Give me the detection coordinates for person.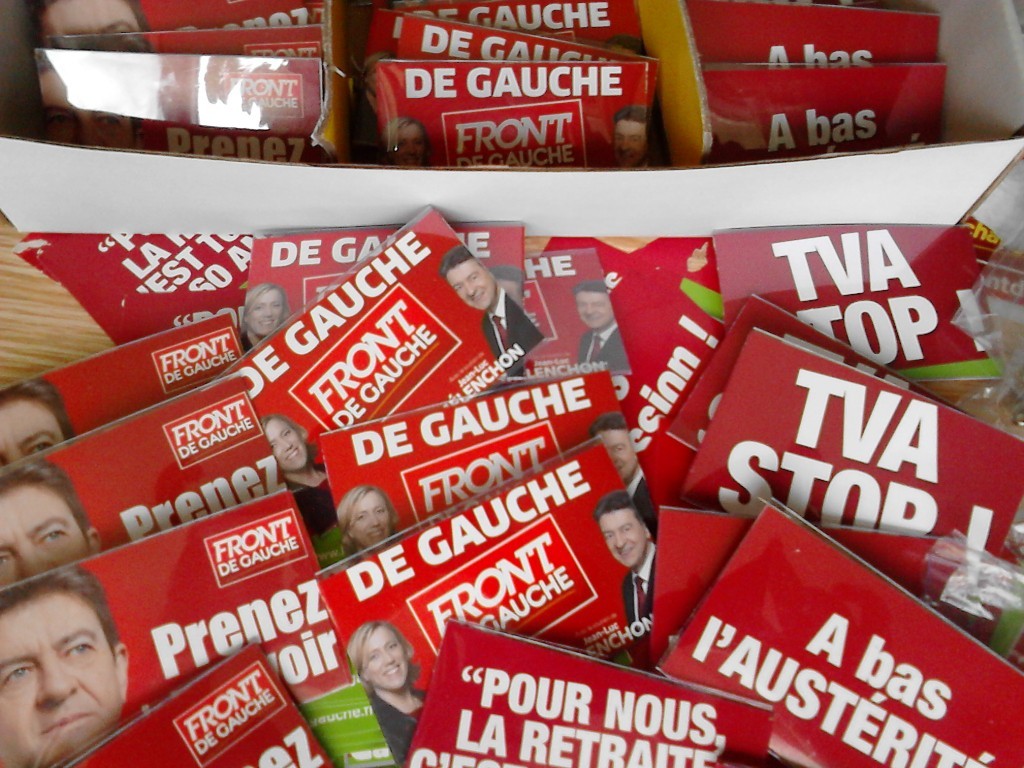
[left=0, top=376, right=78, bottom=466].
